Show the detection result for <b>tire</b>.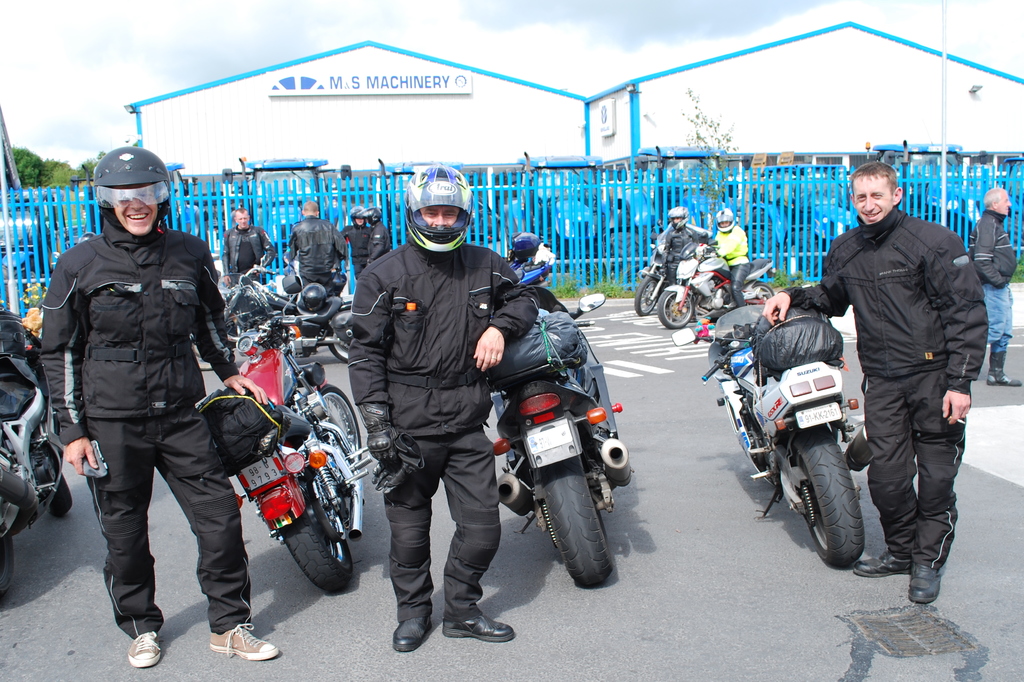
x1=659, y1=290, x2=694, y2=327.
